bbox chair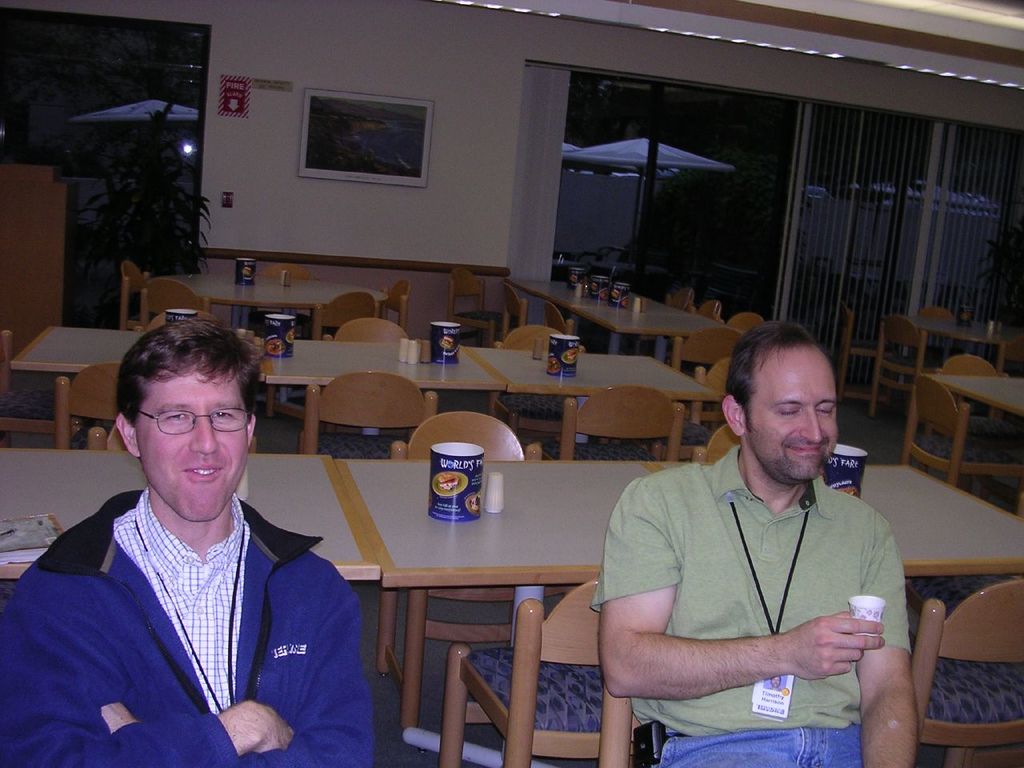
499:281:529:338
